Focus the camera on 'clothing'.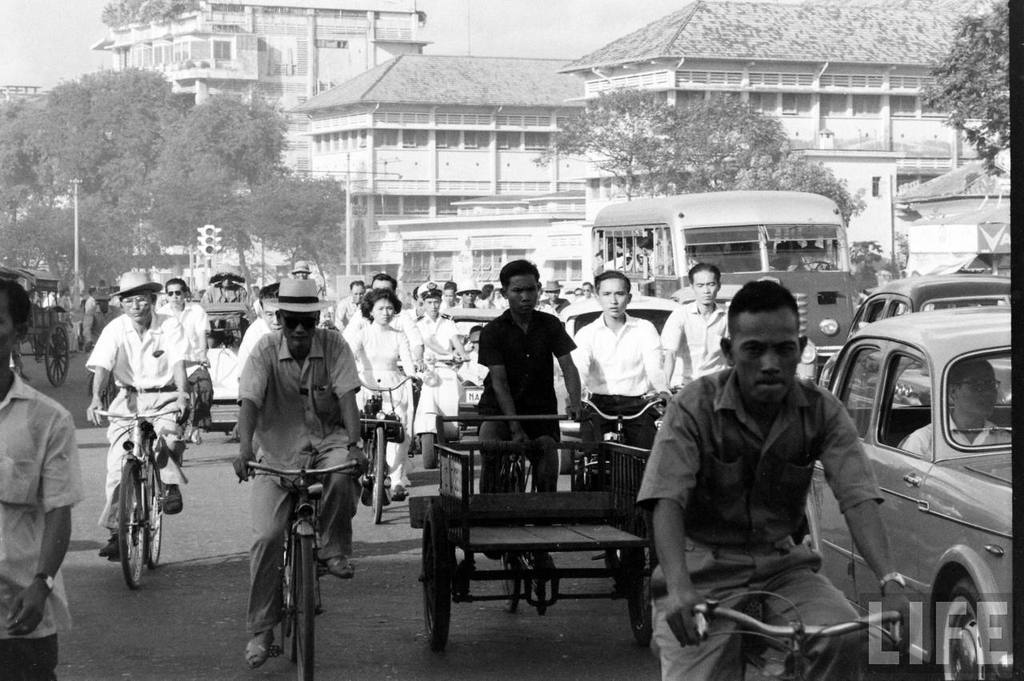
Focus region: <bbox>646, 298, 740, 383</bbox>.
